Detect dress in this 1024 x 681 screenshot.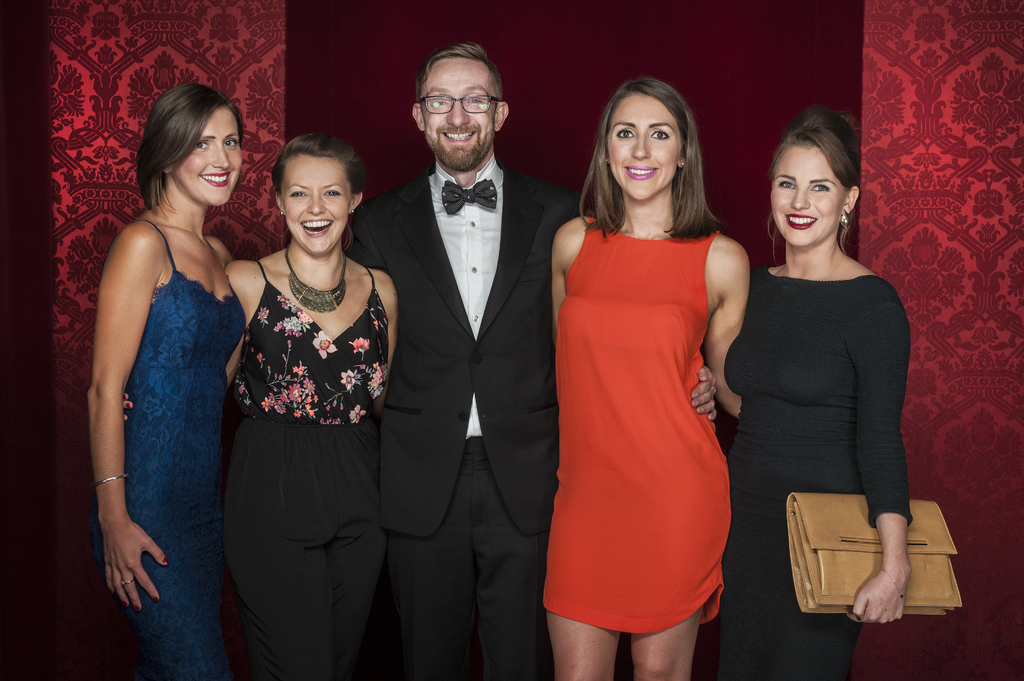
Detection: 710, 275, 913, 680.
